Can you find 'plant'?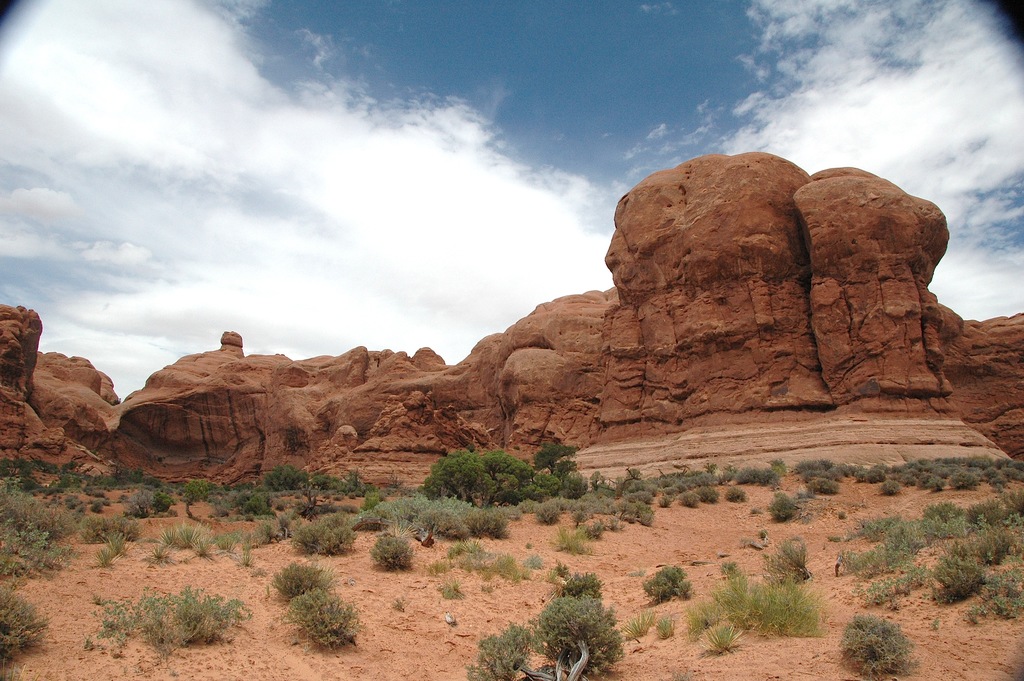
Yes, bounding box: 100/521/138/554.
